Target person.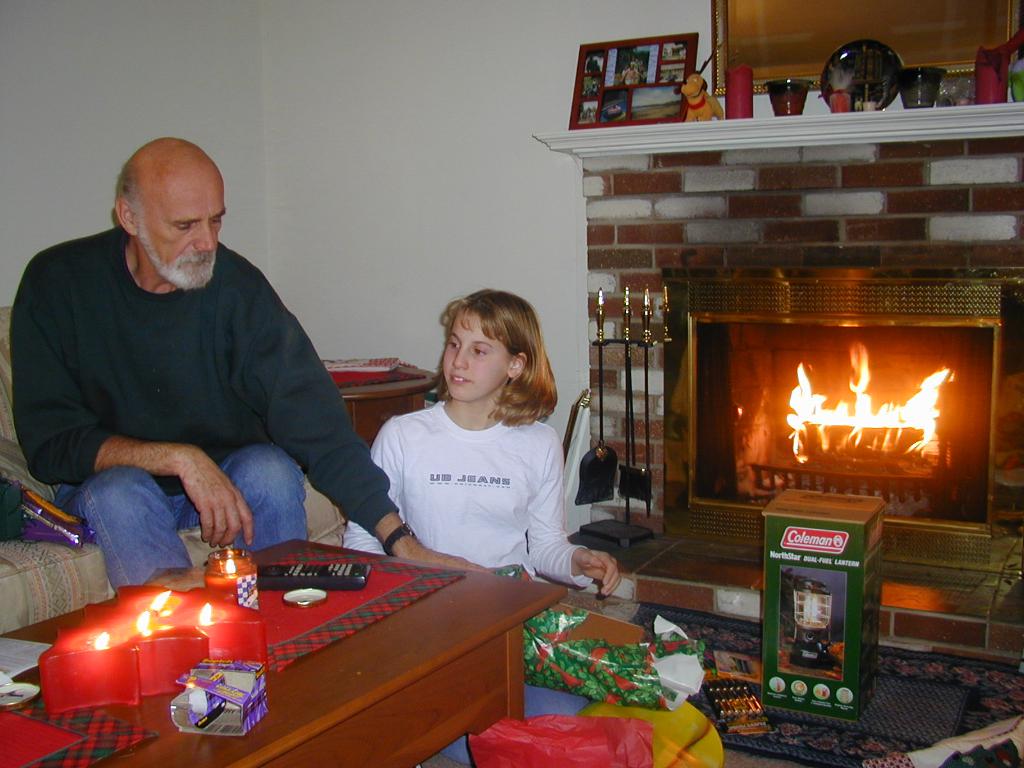
Target region: <bbox>8, 135, 491, 605</bbox>.
